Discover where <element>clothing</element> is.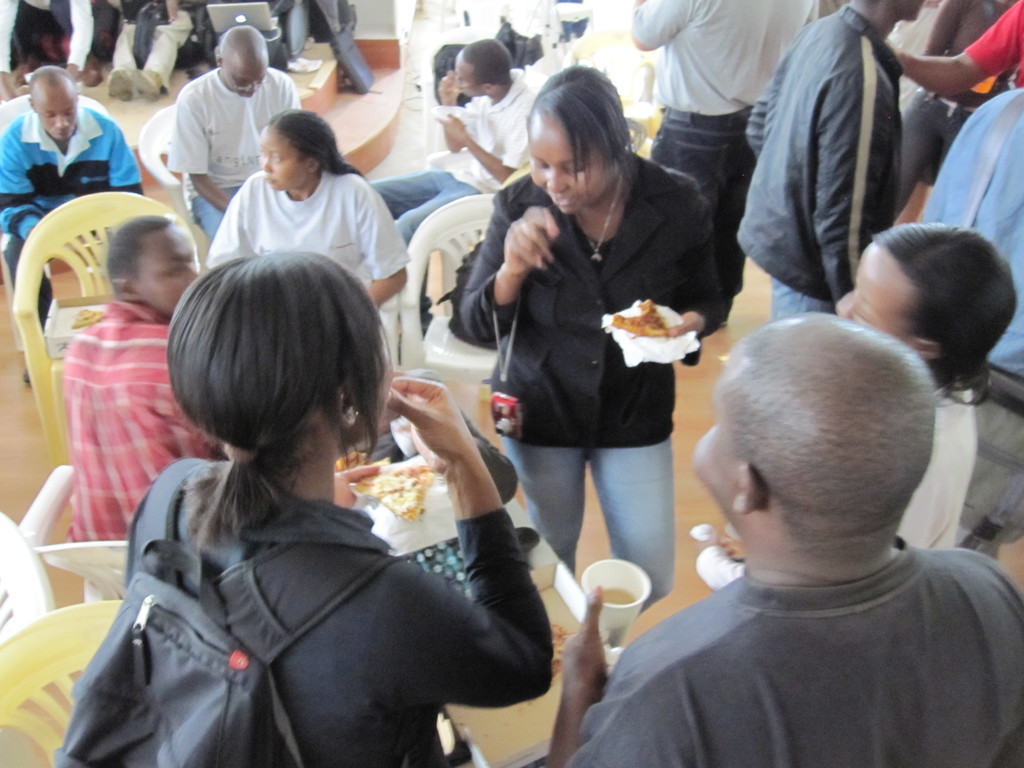
Discovered at <bbox>161, 66, 303, 238</bbox>.
